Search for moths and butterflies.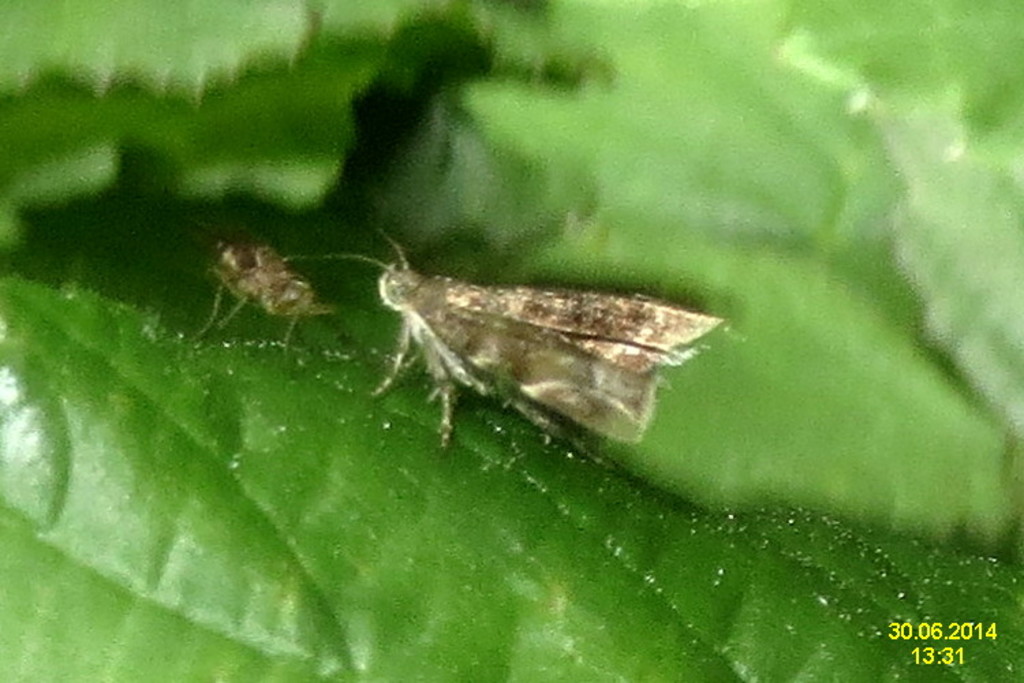
Found at [x1=187, y1=235, x2=343, y2=357].
